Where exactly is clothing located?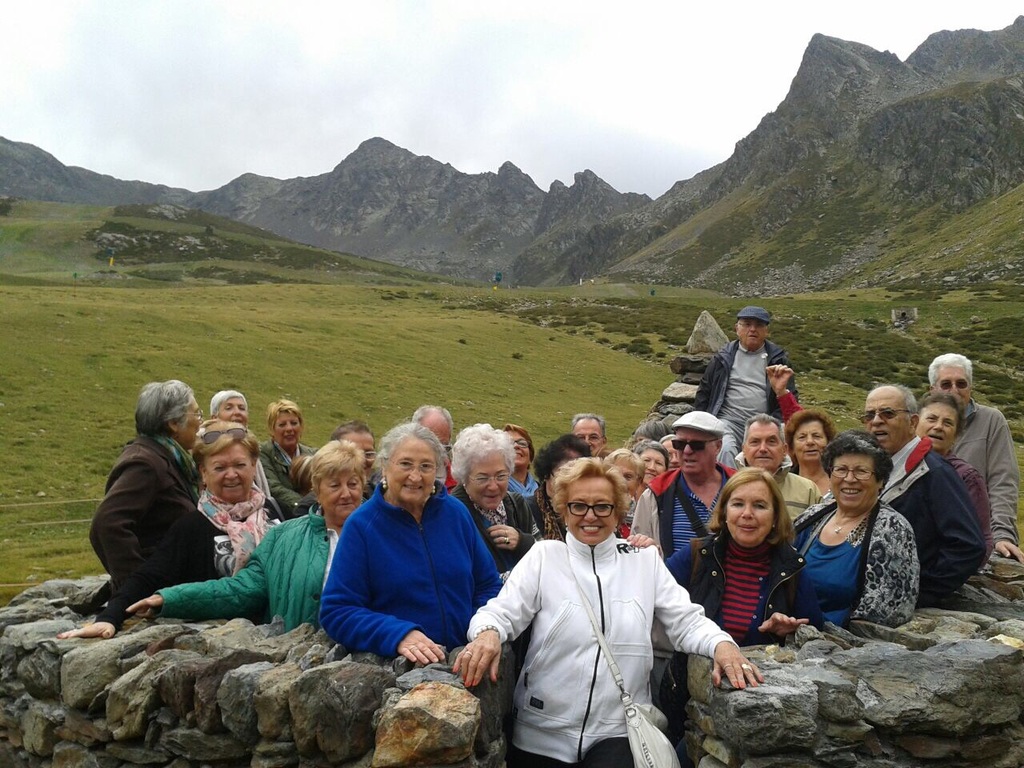
Its bounding box is pyautogui.locateOnScreen(947, 455, 998, 548).
